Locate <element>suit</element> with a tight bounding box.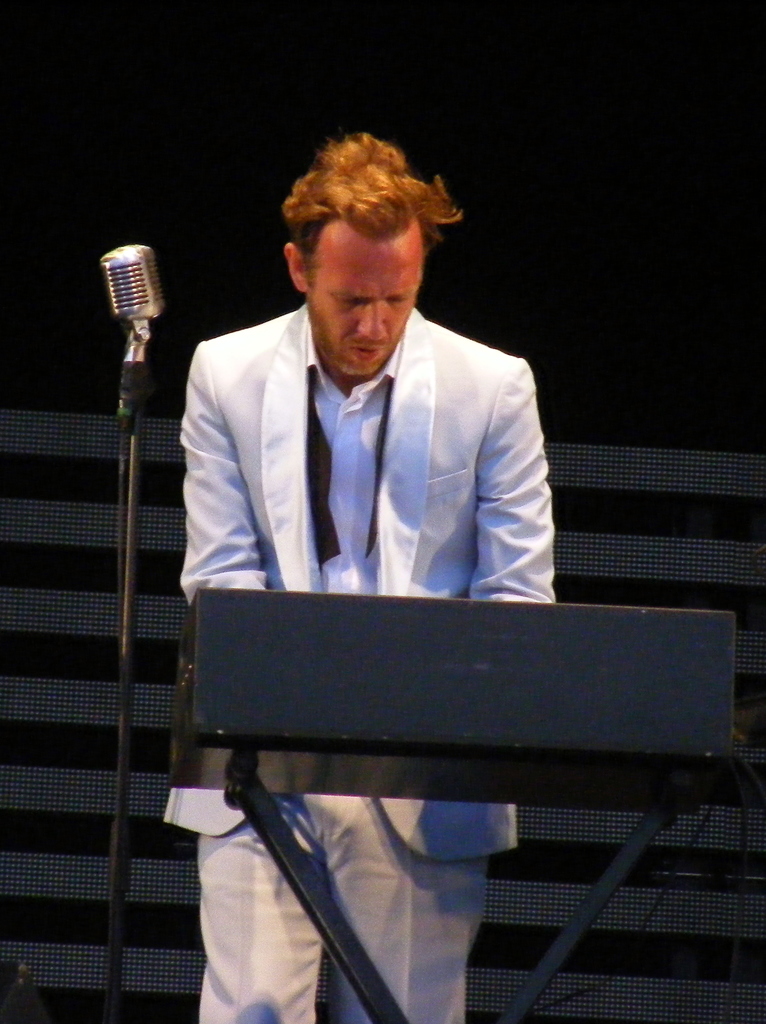
<box>178,306,557,1023</box>.
